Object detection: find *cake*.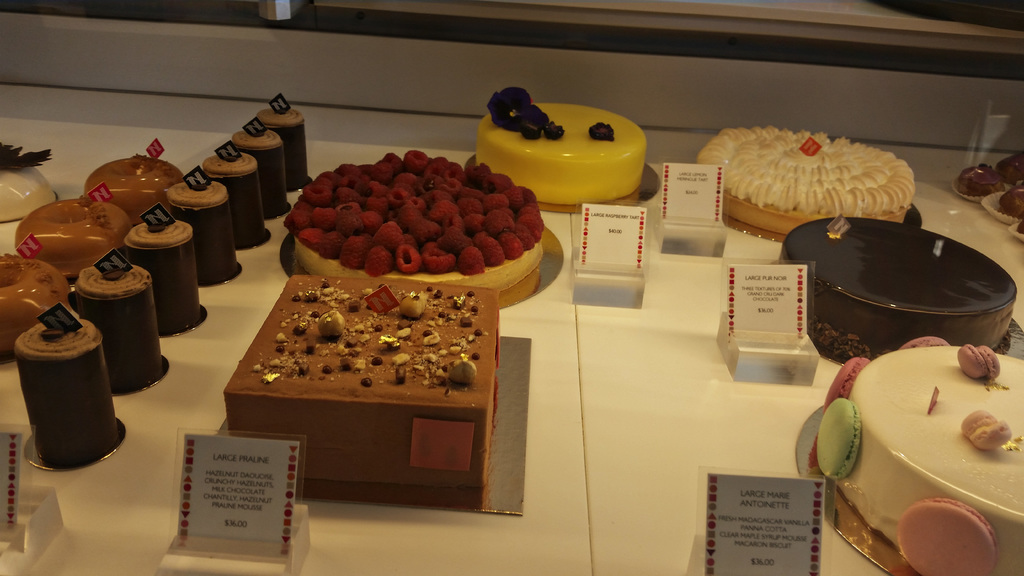
x1=694, y1=125, x2=916, y2=246.
